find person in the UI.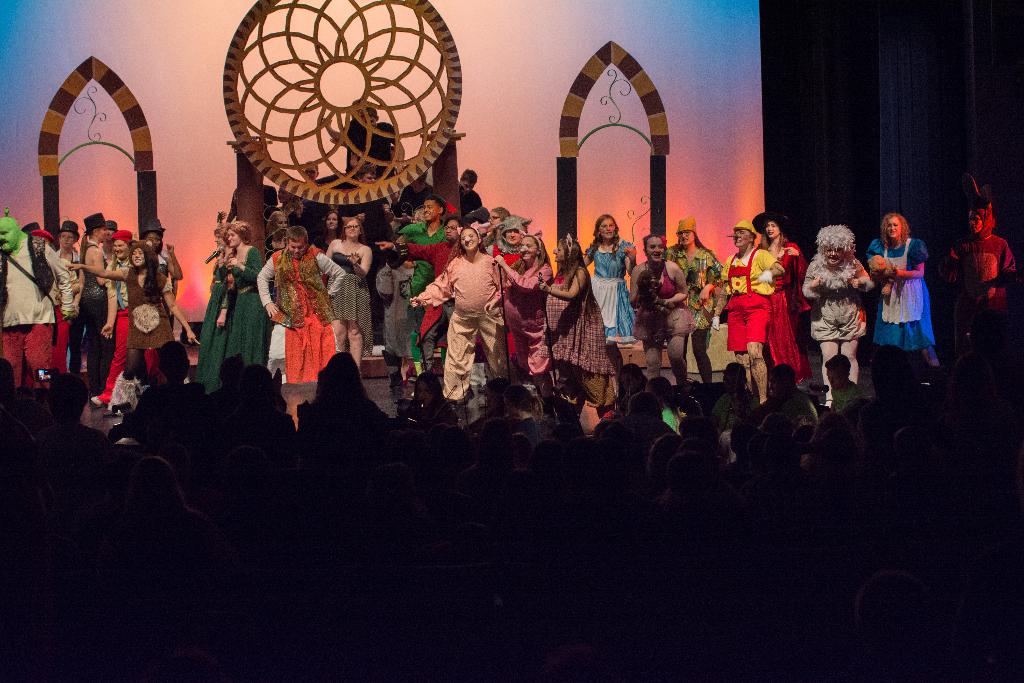
UI element at l=858, t=212, r=950, b=391.
